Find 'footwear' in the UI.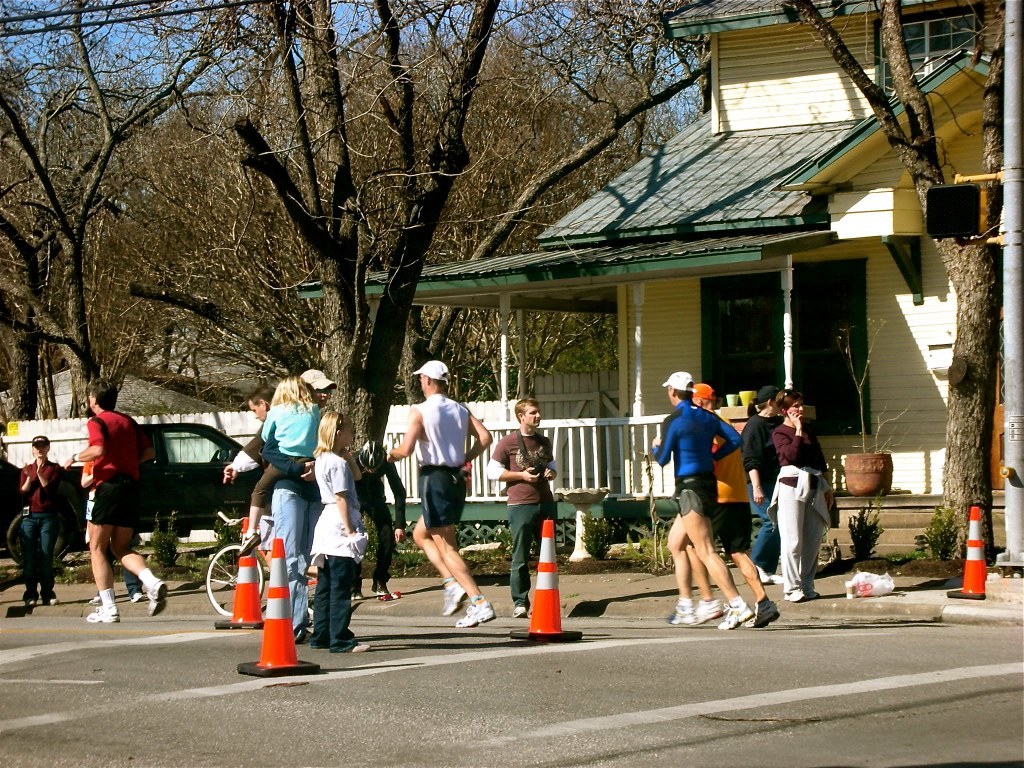
UI element at (715,590,756,637).
